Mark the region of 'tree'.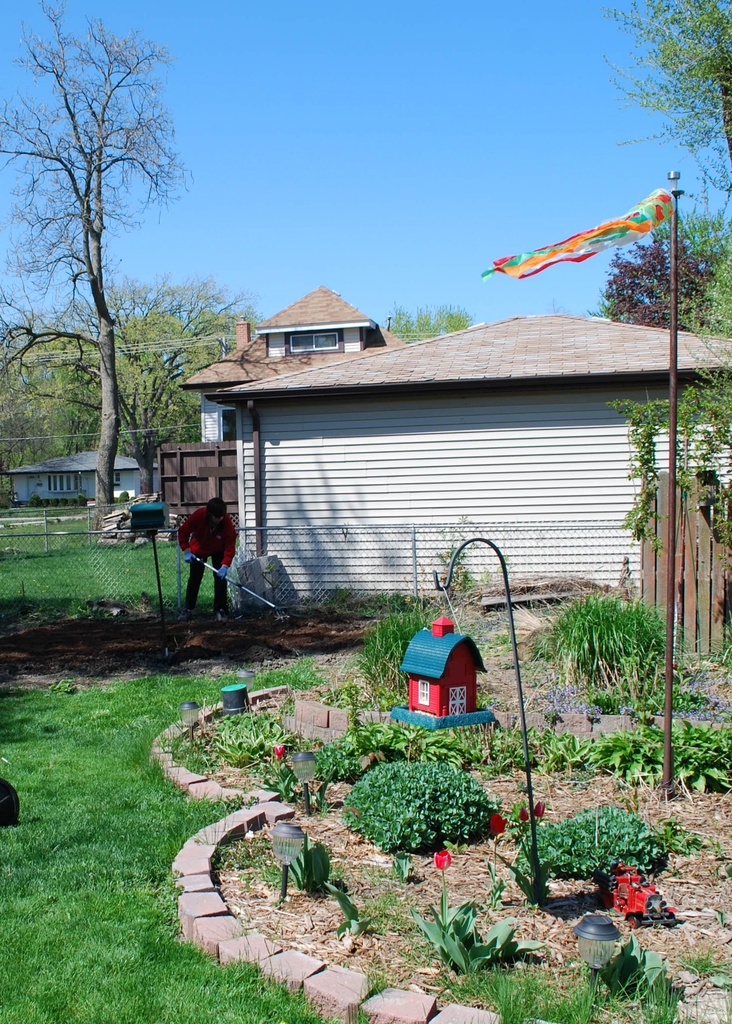
Region: locate(587, 0, 731, 337).
